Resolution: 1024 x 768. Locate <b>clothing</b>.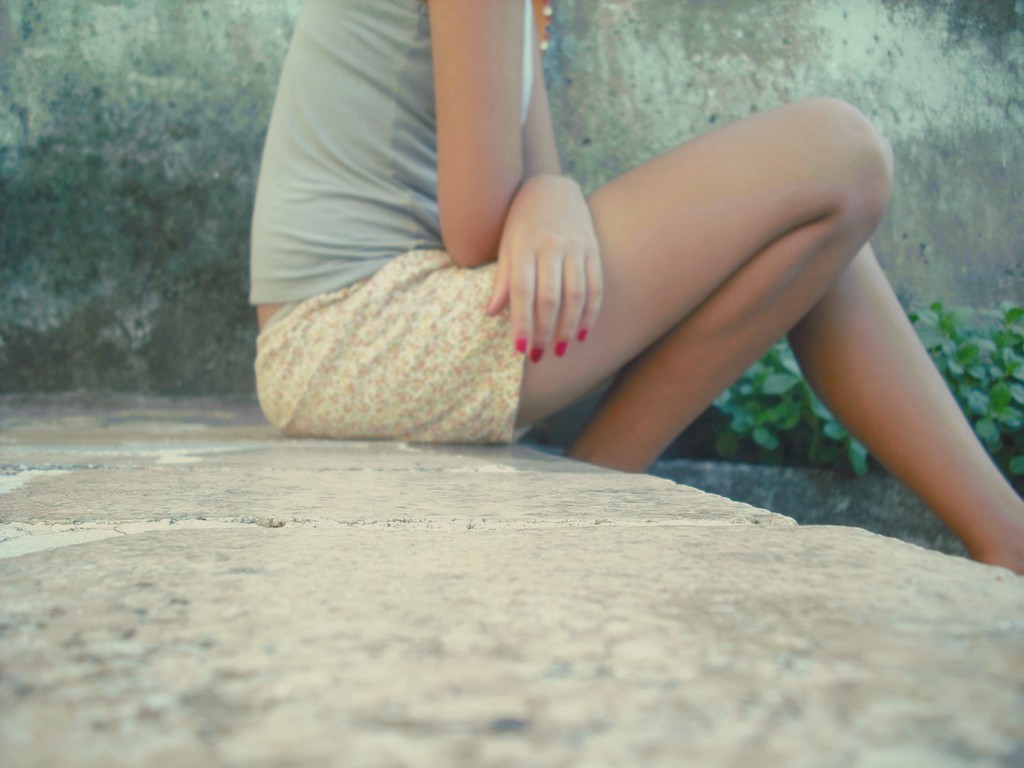
box=[246, 211, 559, 434].
